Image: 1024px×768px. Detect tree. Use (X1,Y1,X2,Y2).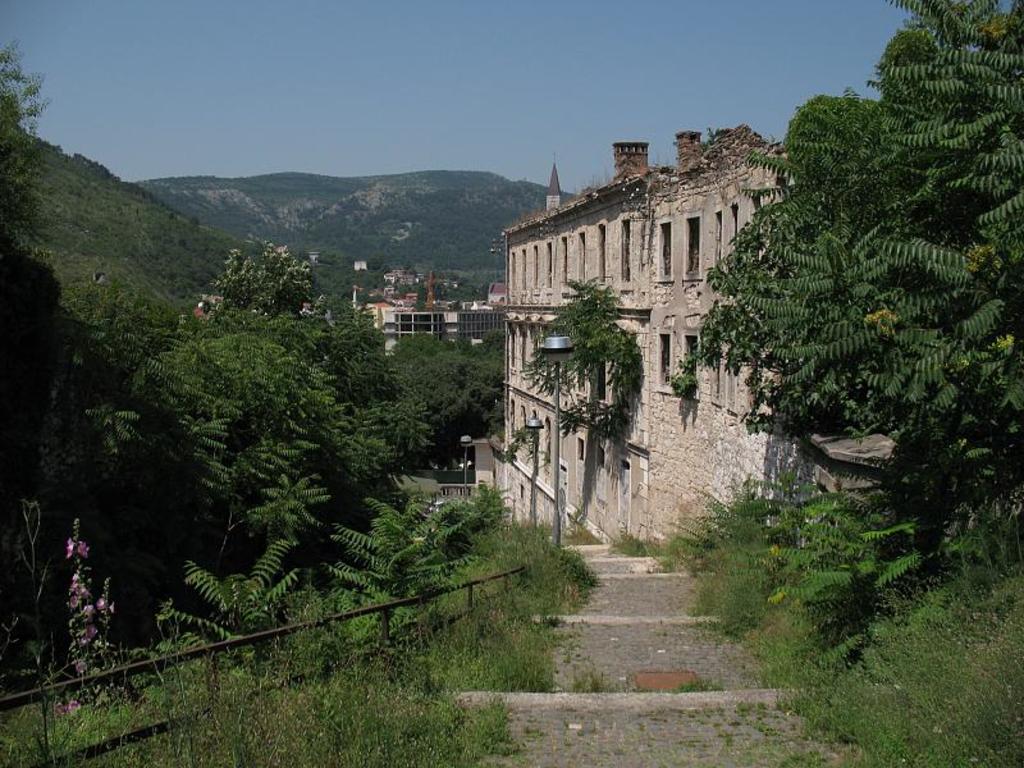
(511,276,643,493).
